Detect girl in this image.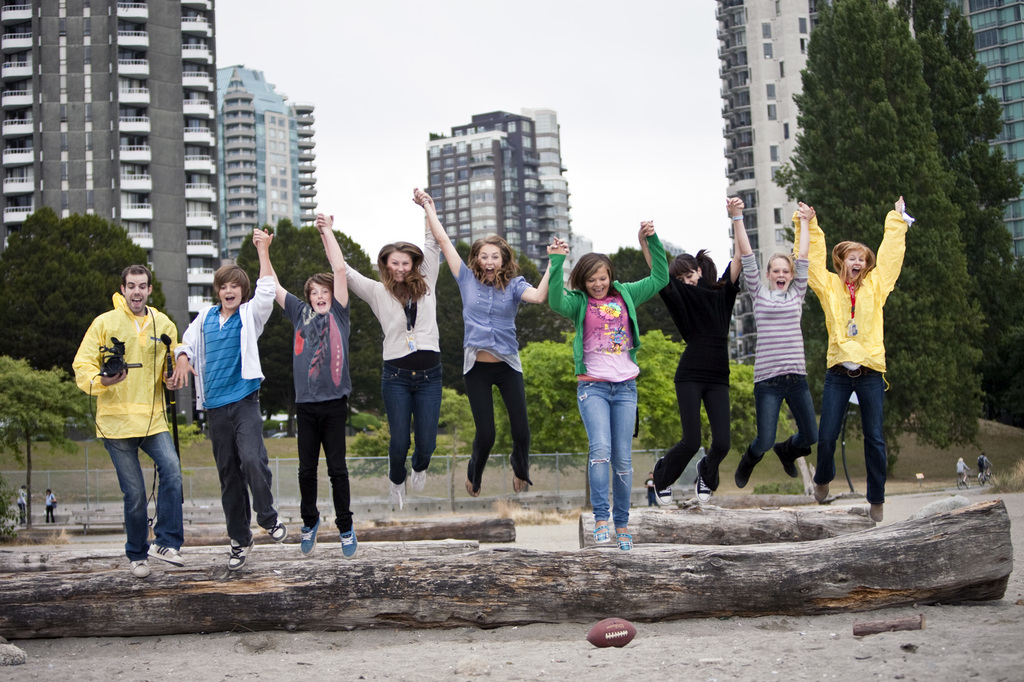
Detection: [634, 197, 730, 509].
